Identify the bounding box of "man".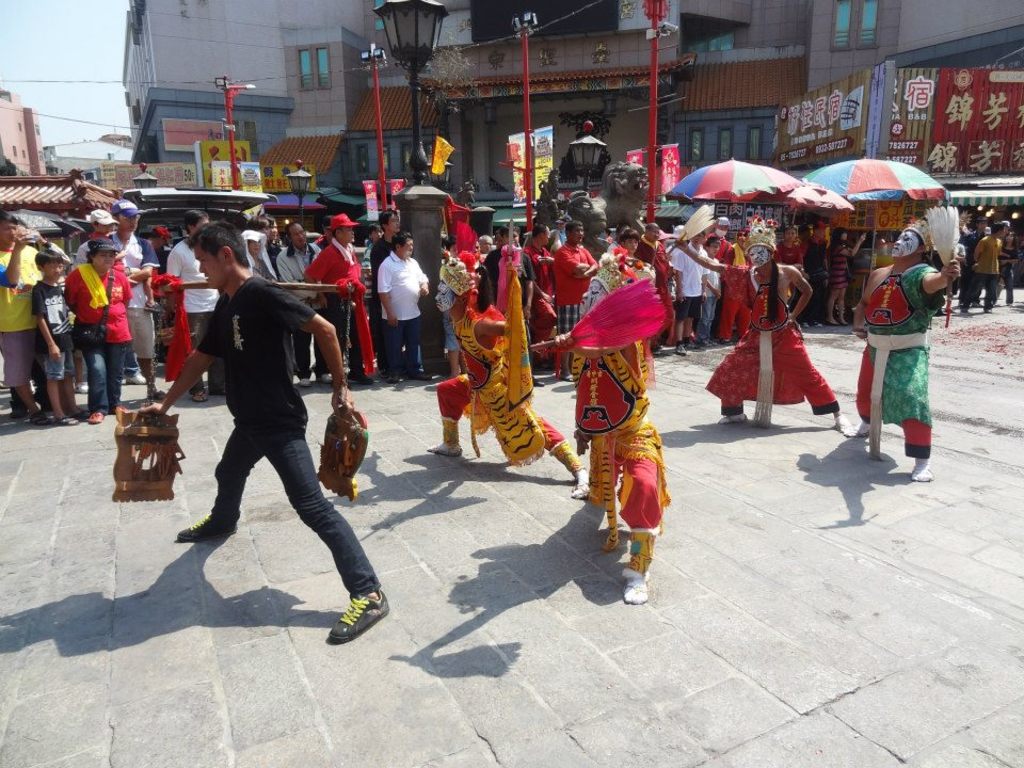
locate(548, 214, 598, 374).
